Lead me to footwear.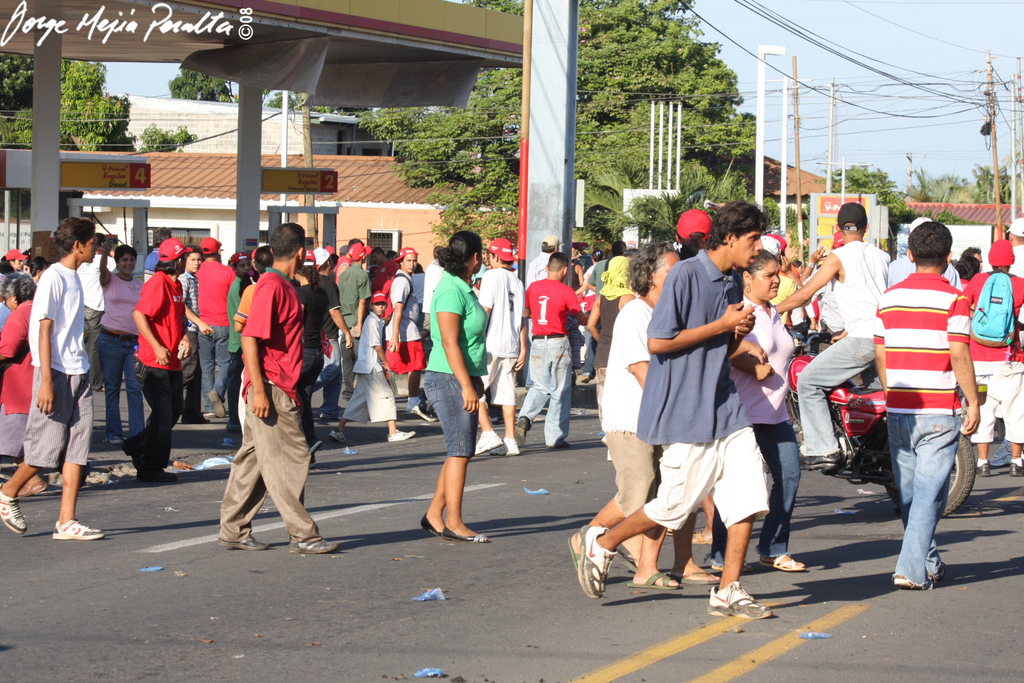
Lead to detection(137, 469, 179, 484).
